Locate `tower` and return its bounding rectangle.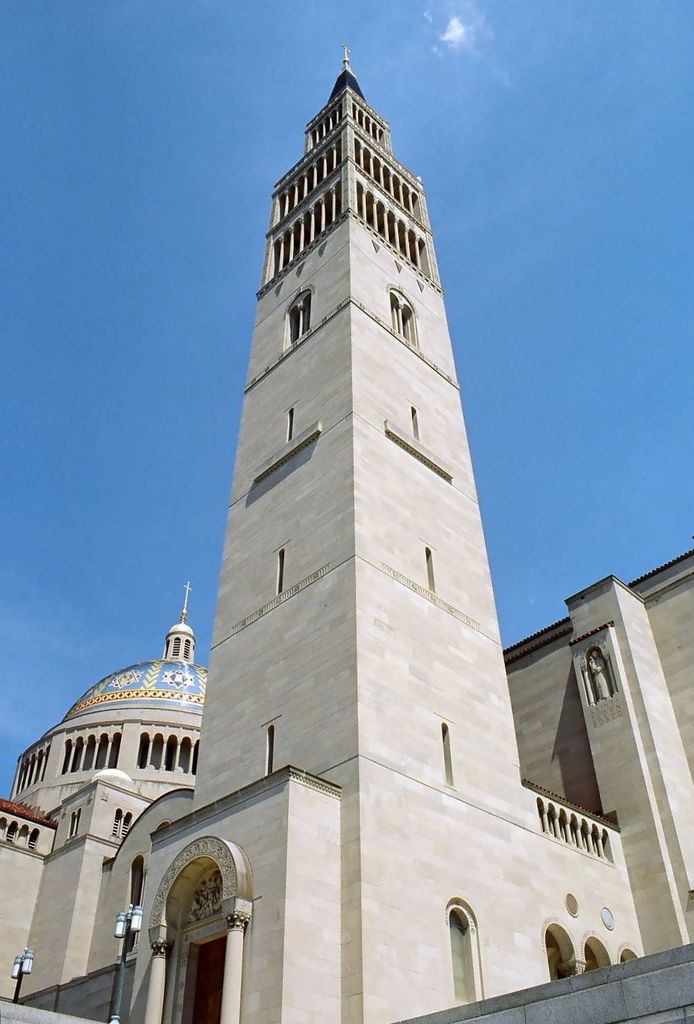
l=102, t=55, r=548, b=942.
